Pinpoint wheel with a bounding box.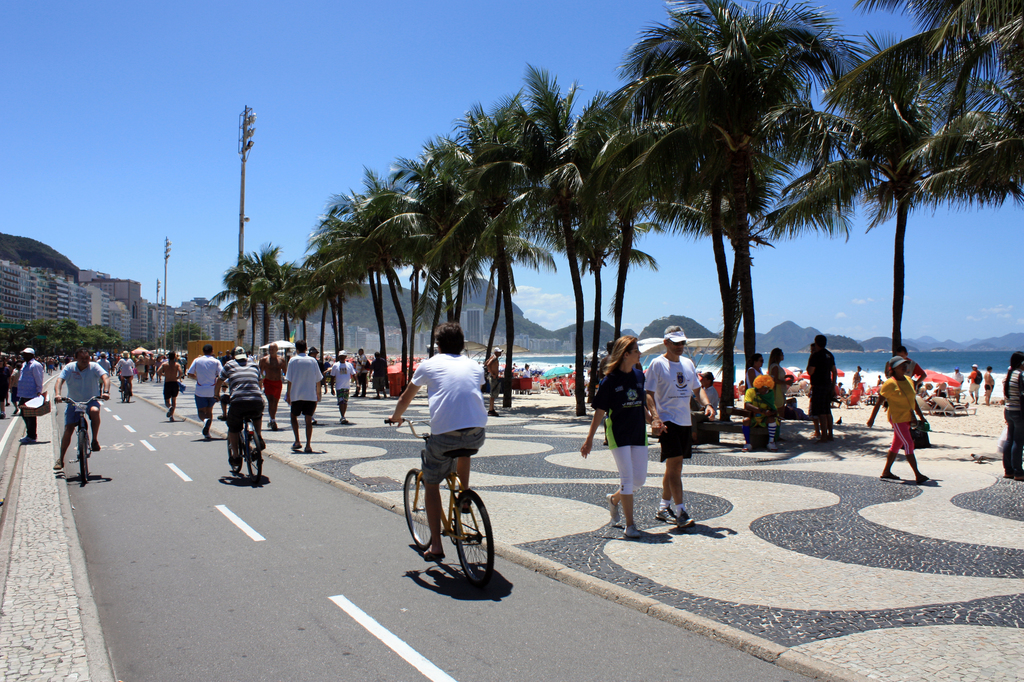
(77,430,86,484).
